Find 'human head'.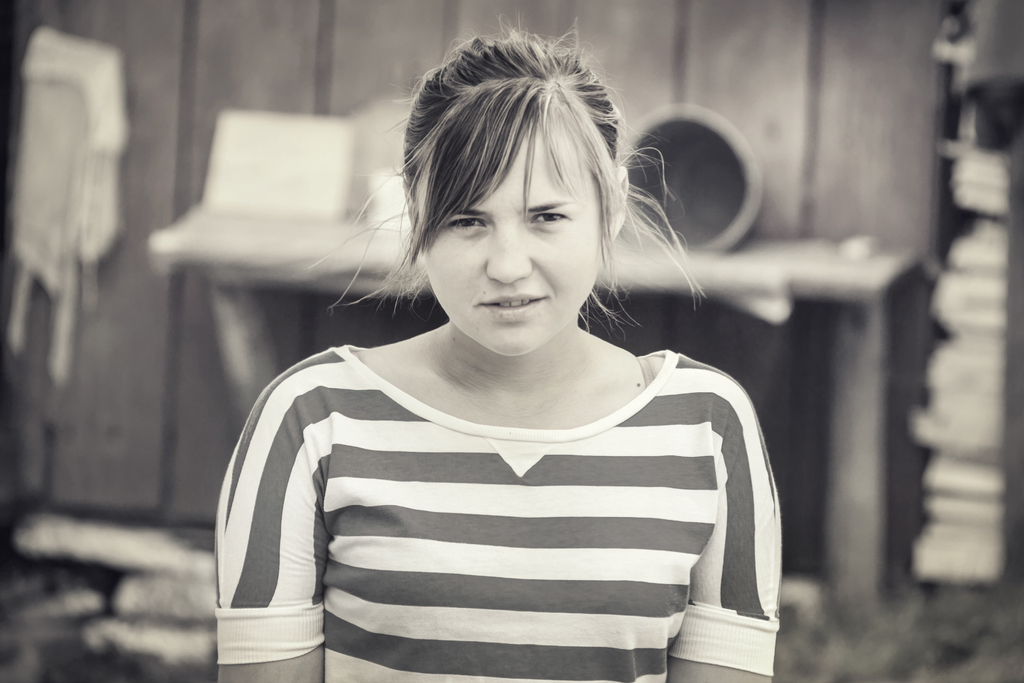
[388,31,671,347].
